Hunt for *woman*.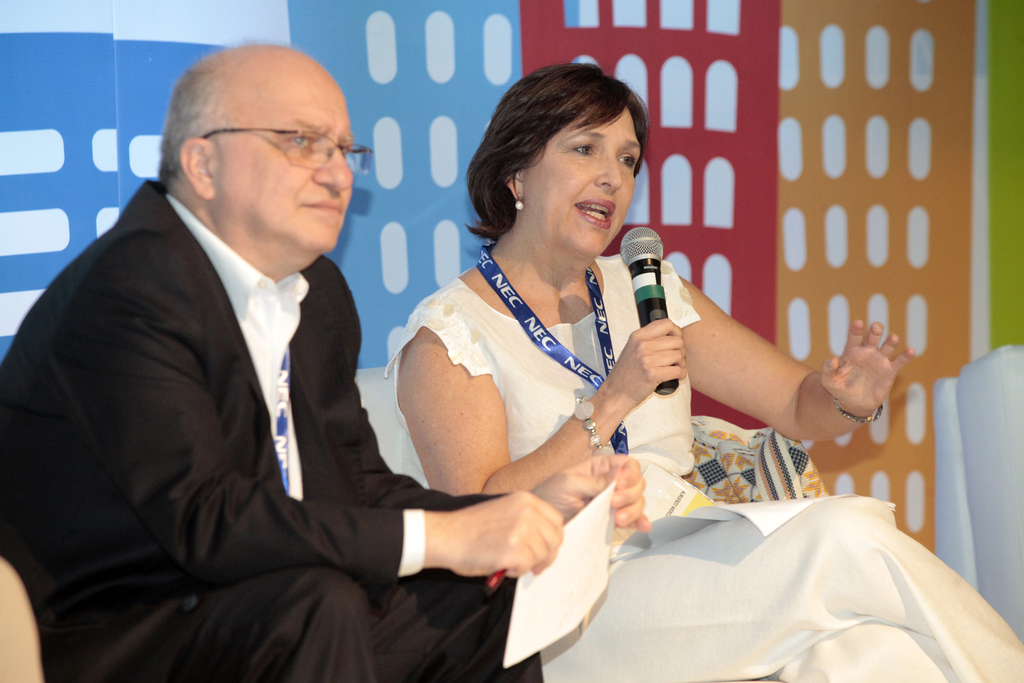
Hunted down at box(383, 63, 1023, 682).
